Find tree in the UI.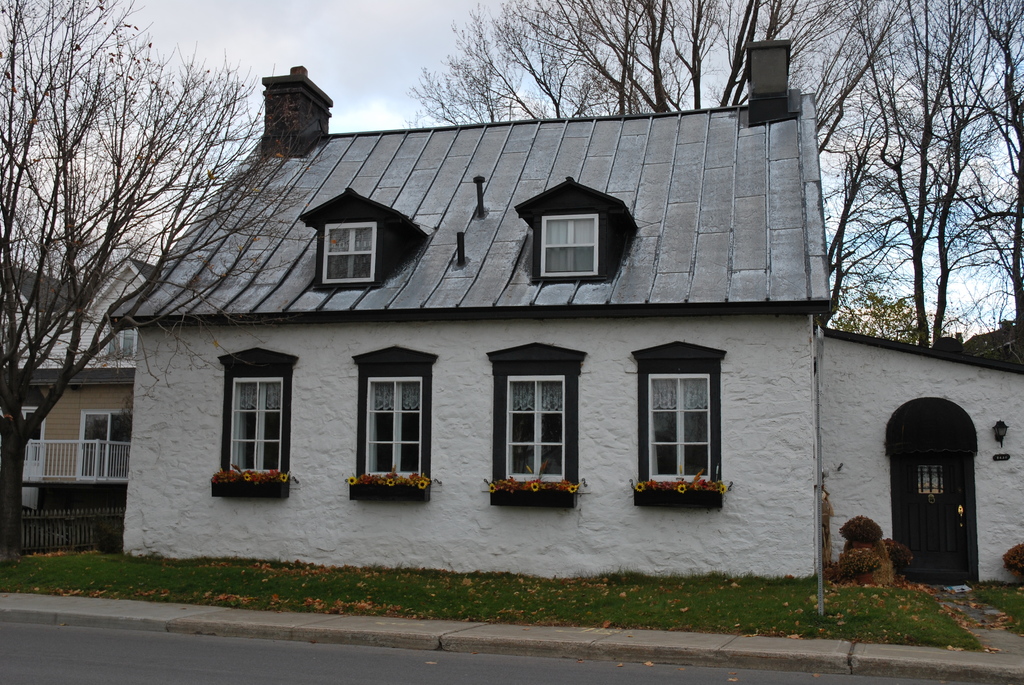
UI element at rect(18, 15, 237, 521).
